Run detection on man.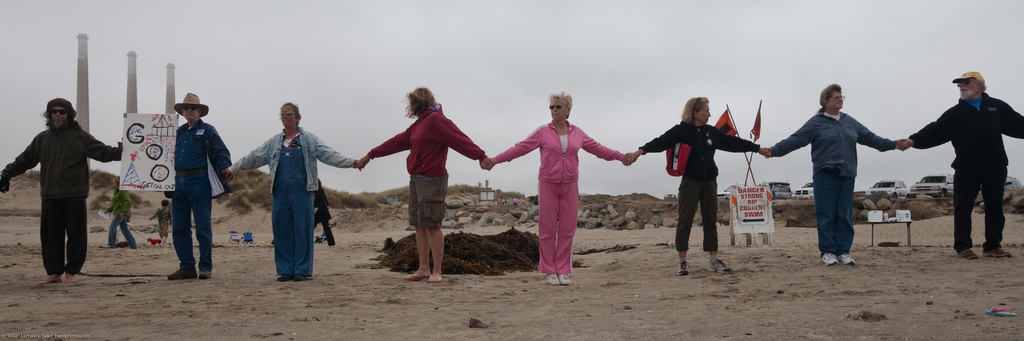
Result: 913:62:1020:253.
